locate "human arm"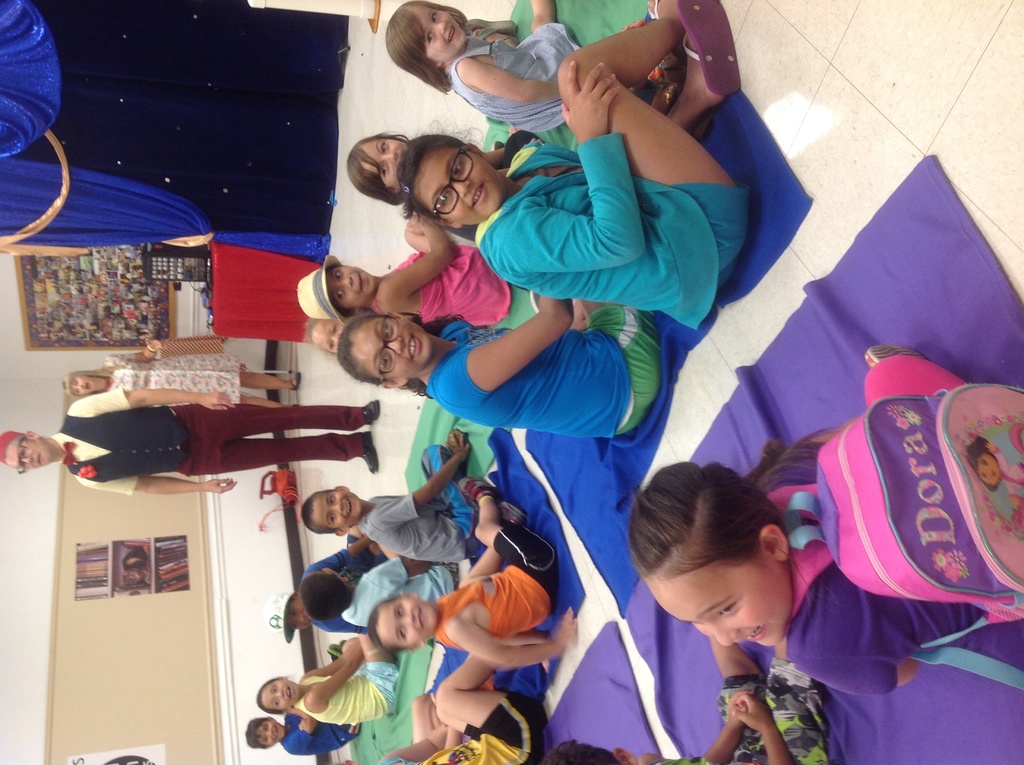
{"left": 698, "top": 688, "right": 752, "bottom": 764}
